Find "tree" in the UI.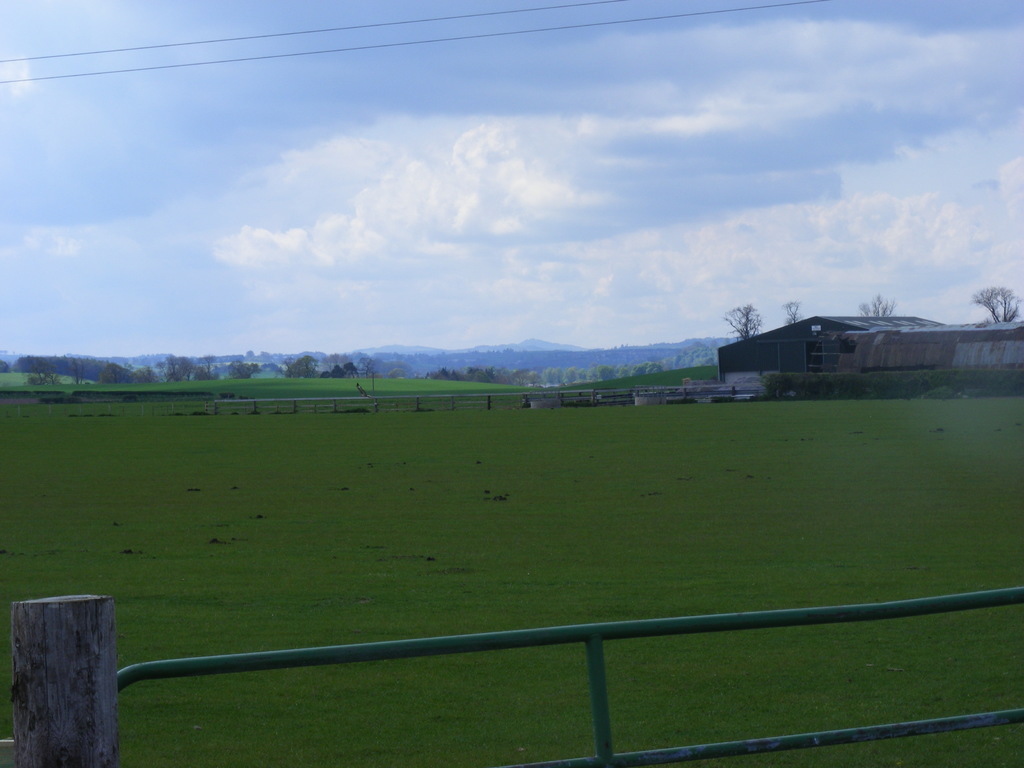
UI element at pyautogui.locateOnScreen(717, 298, 765, 340).
